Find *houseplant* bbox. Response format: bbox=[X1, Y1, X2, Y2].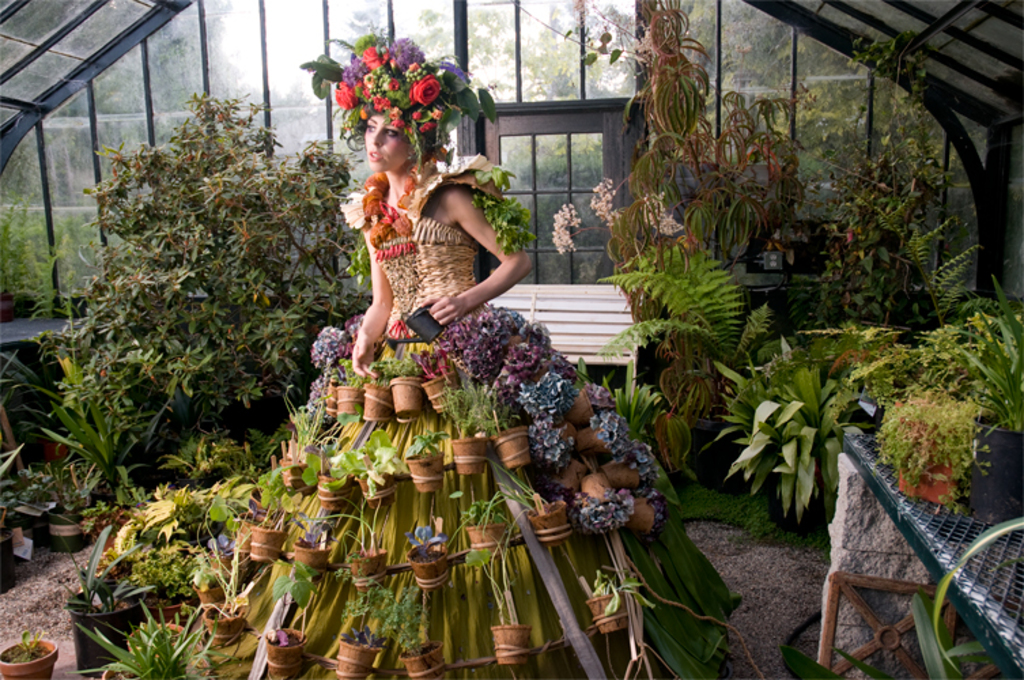
bbox=[336, 520, 392, 585].
